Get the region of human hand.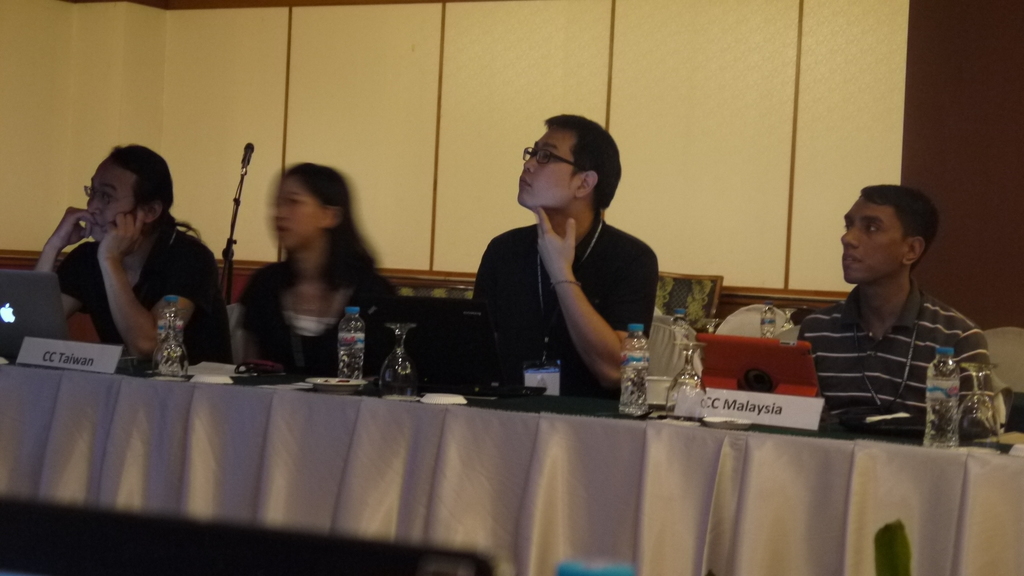
x1=535, y1=205, x2=579, y2=282.
